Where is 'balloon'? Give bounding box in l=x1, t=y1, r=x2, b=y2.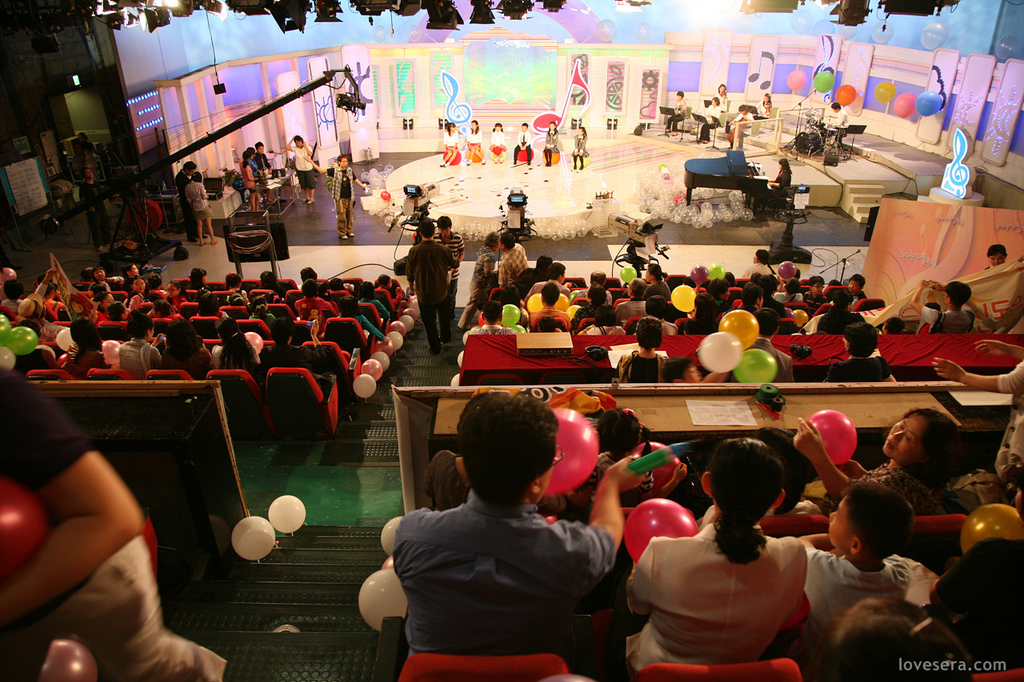
l=0, t=314, r=13, b=349.
